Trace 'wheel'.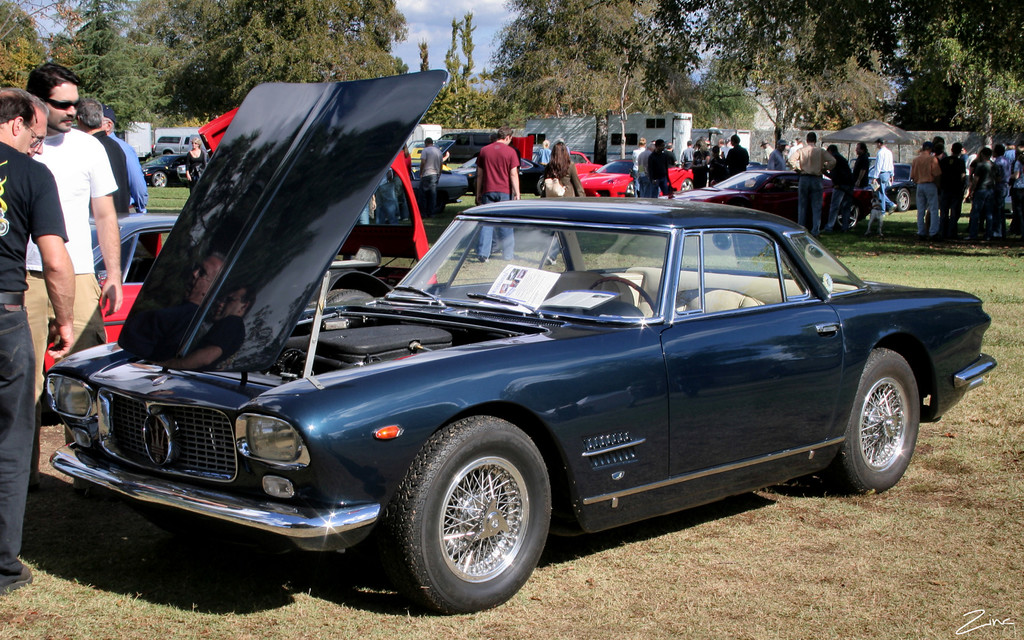
Traced to left=586, top=276, right=656, bottom=309.
